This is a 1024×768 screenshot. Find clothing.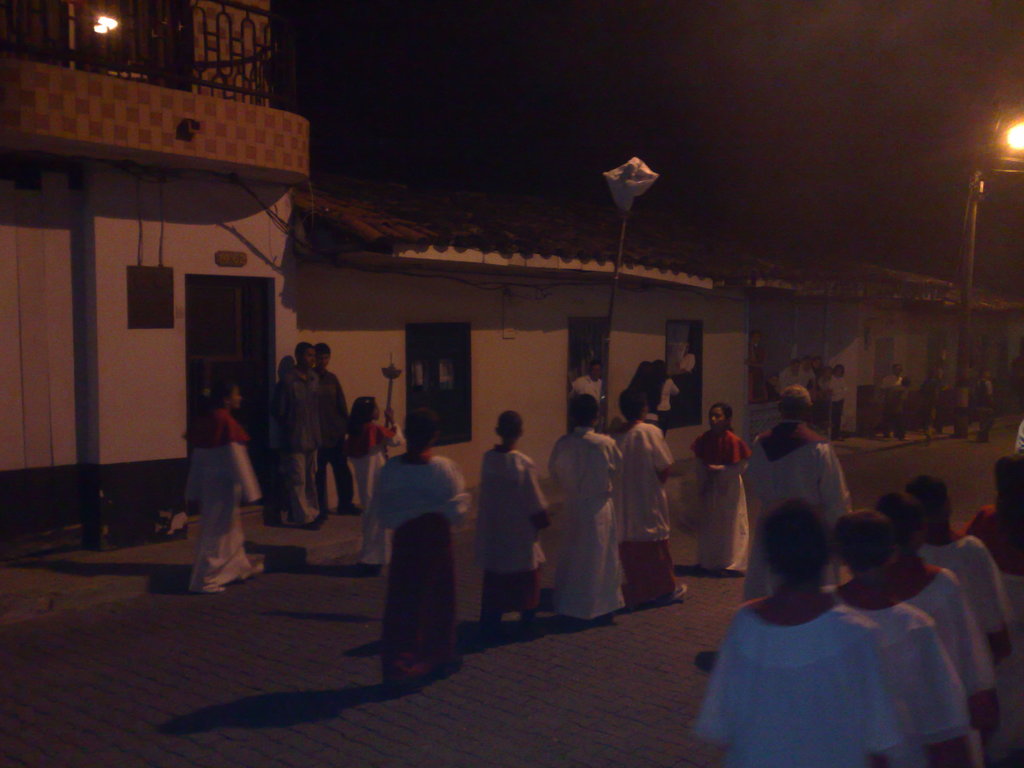
Bounding box: detection(573, 372, 605, 408).
